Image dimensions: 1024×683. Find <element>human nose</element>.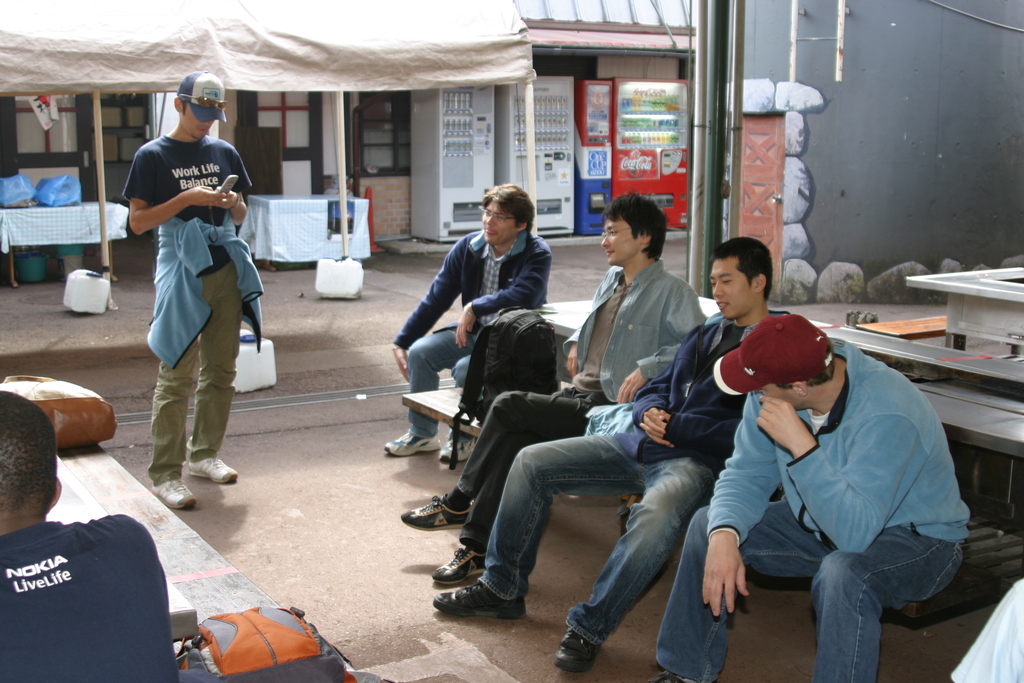
pyautogui.locateOnScreen(486, 215, 497, 229).
